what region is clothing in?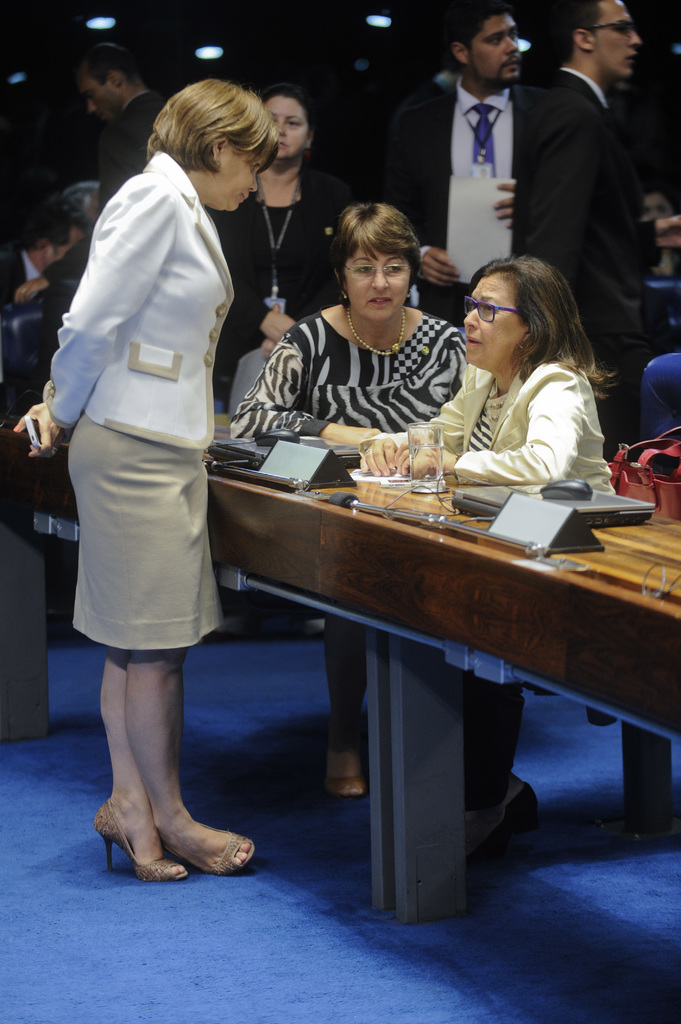
box(95, 89, 175, 225).
